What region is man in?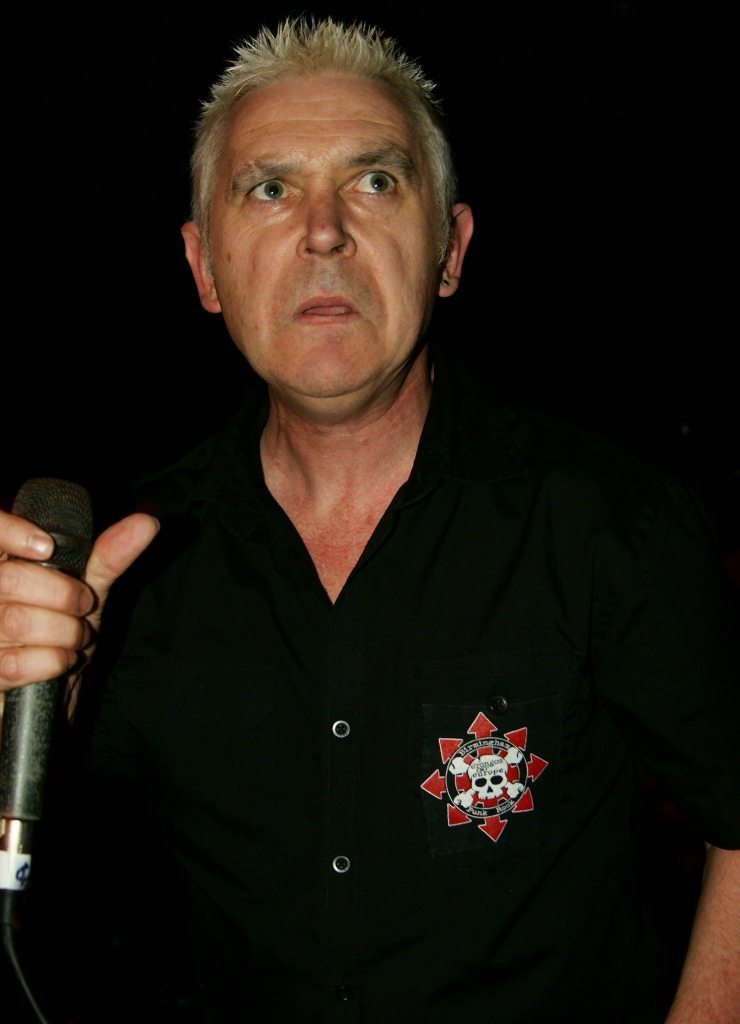
pyautogui.locateOnScreen(0, 23, 739, 1023).
